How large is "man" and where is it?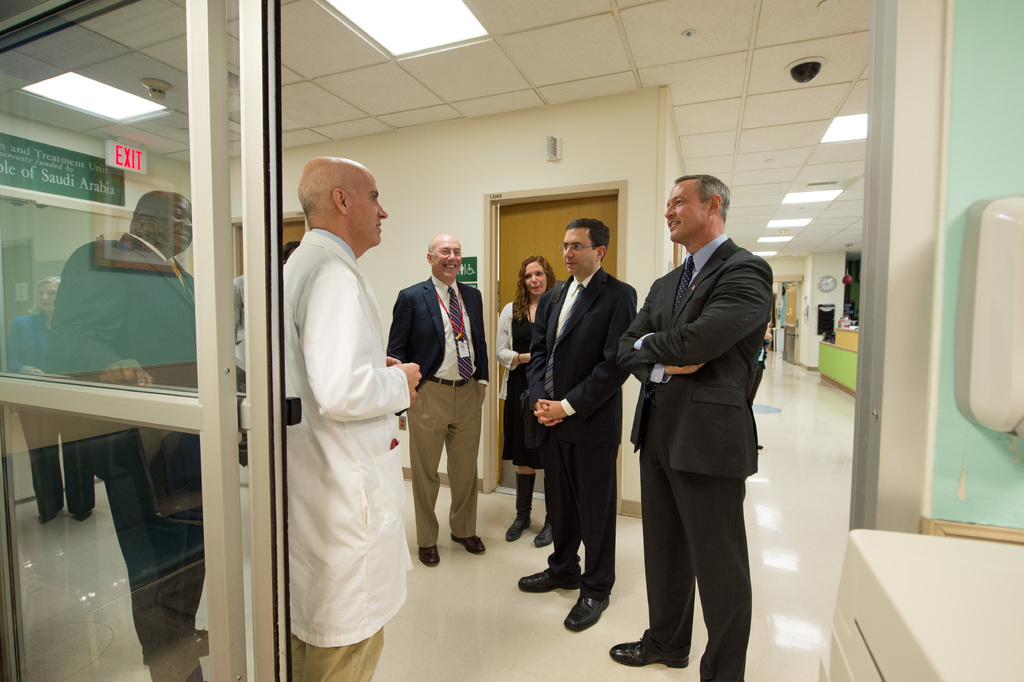
Bounding box: select_region(520, 219, 646, 635).
